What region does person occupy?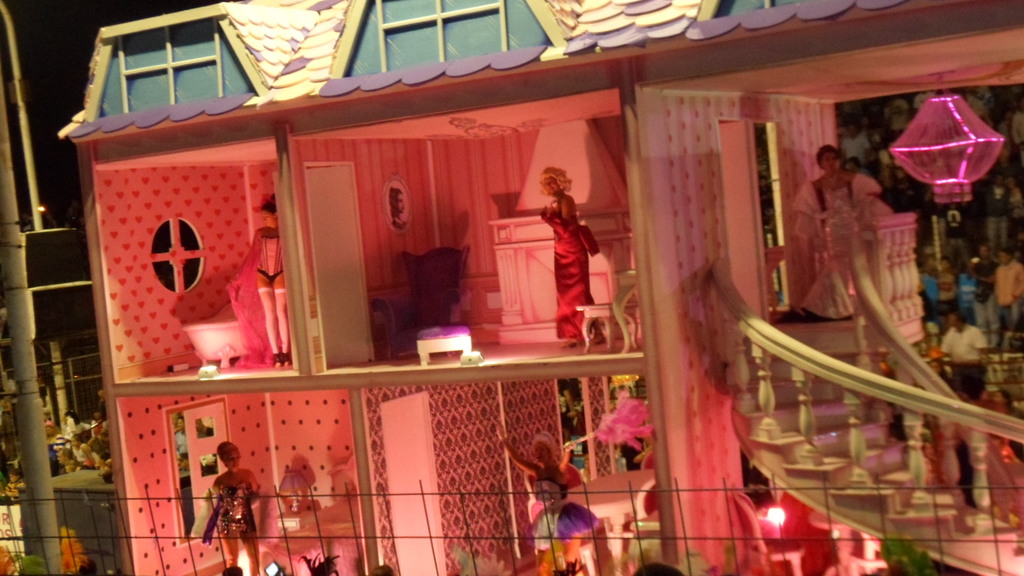
[left=46, top=441, right=79, bottom=474].
